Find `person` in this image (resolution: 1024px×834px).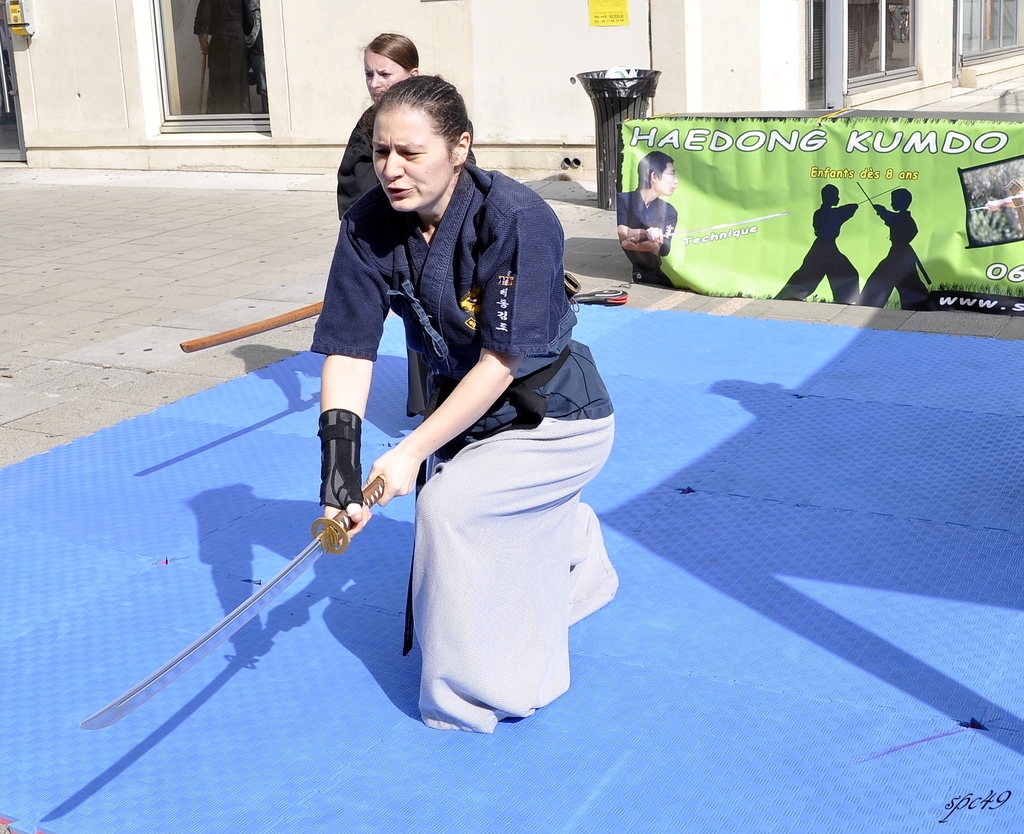
(620, 149, 676, 281).
